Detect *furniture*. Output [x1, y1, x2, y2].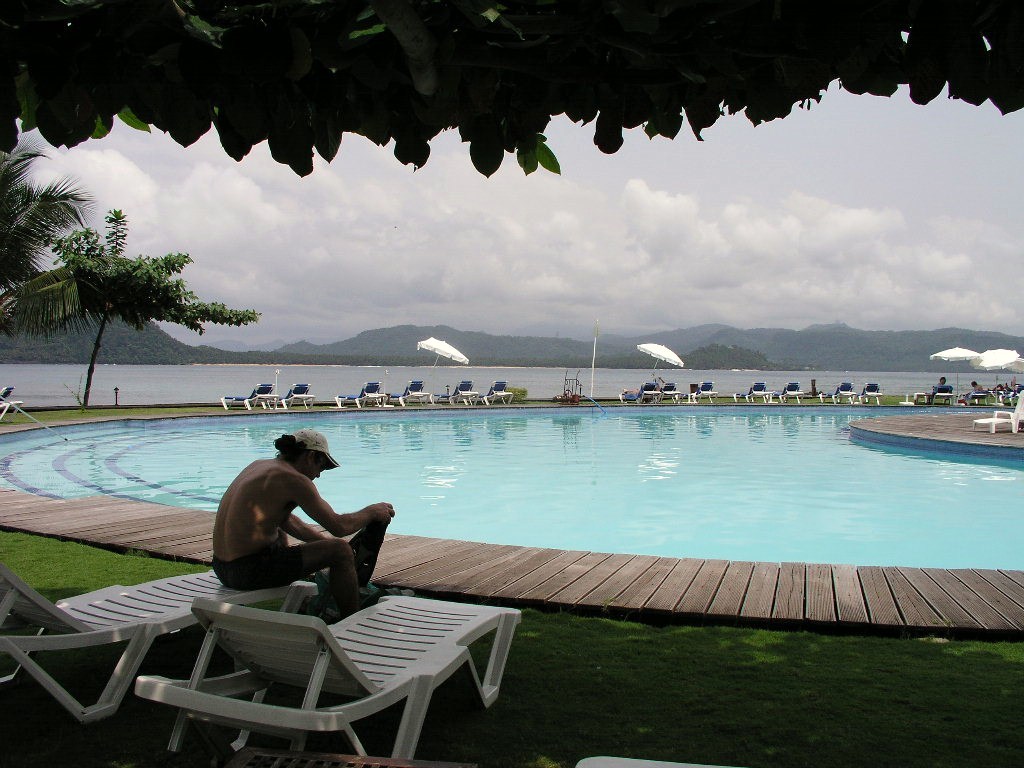
[682, 384, 715, 407].
